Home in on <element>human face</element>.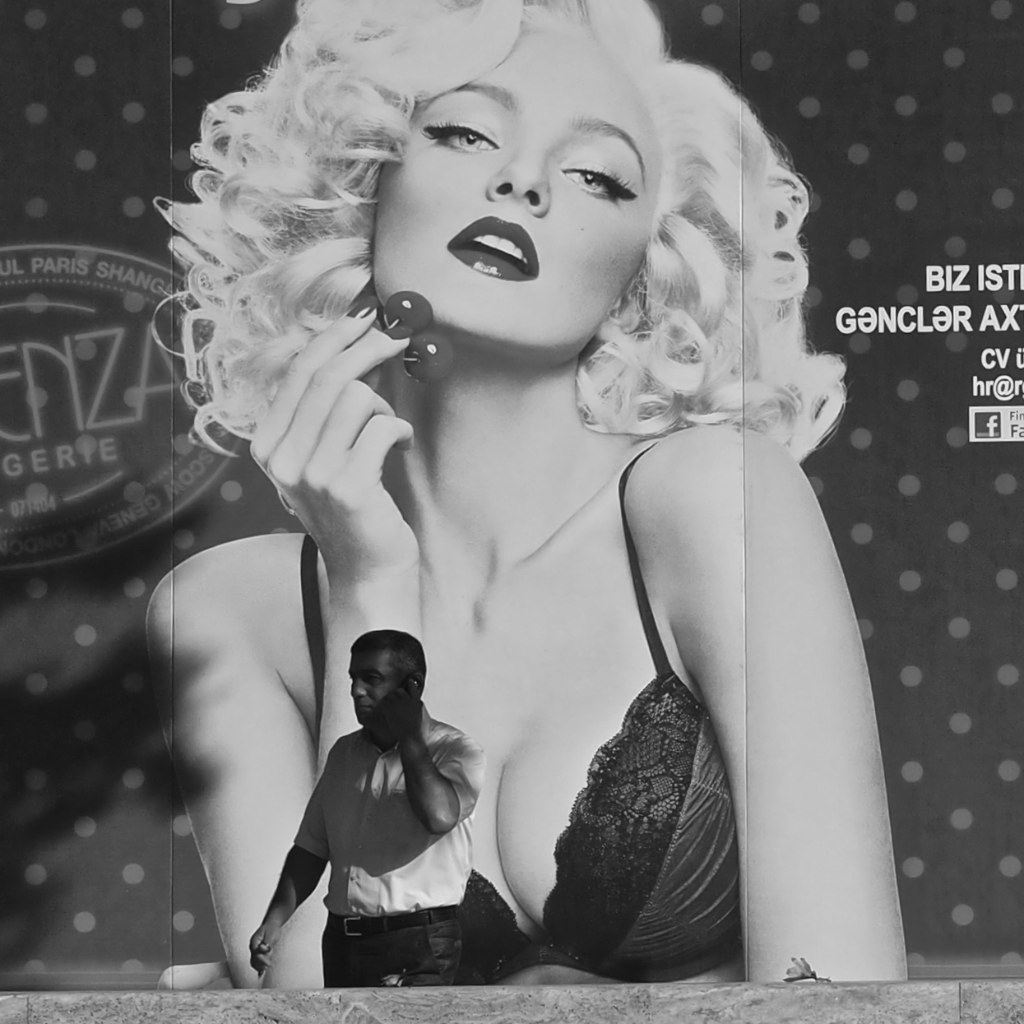
Homed in at bbox(354, 638, 413, 732).
